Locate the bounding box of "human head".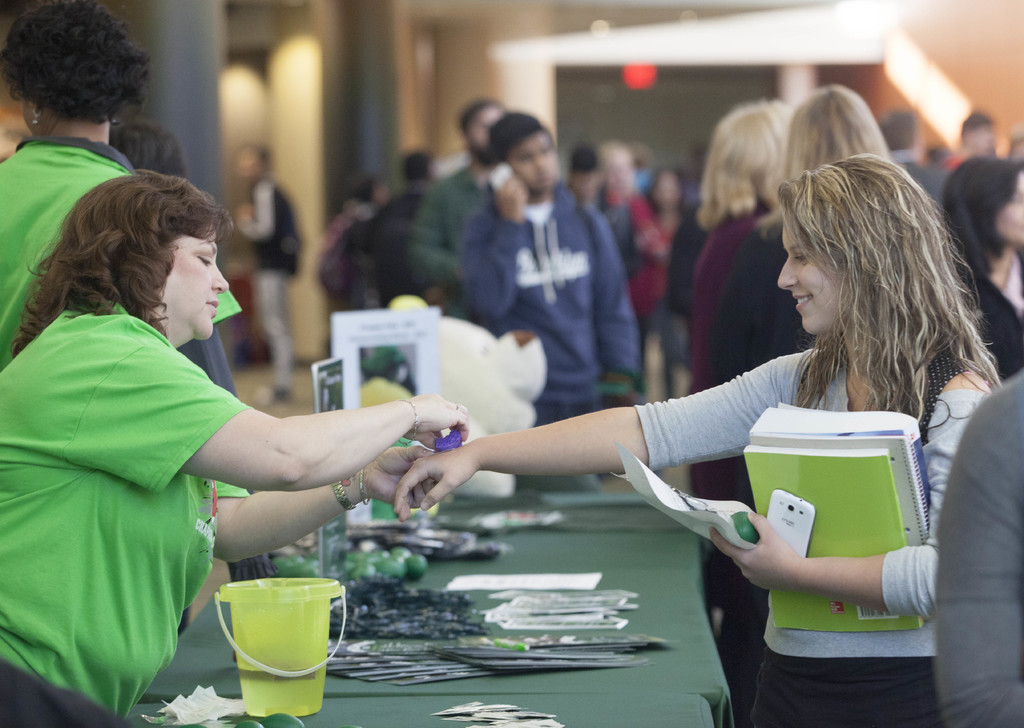
Bounding box: Rect(0, 0, 147, 131).
